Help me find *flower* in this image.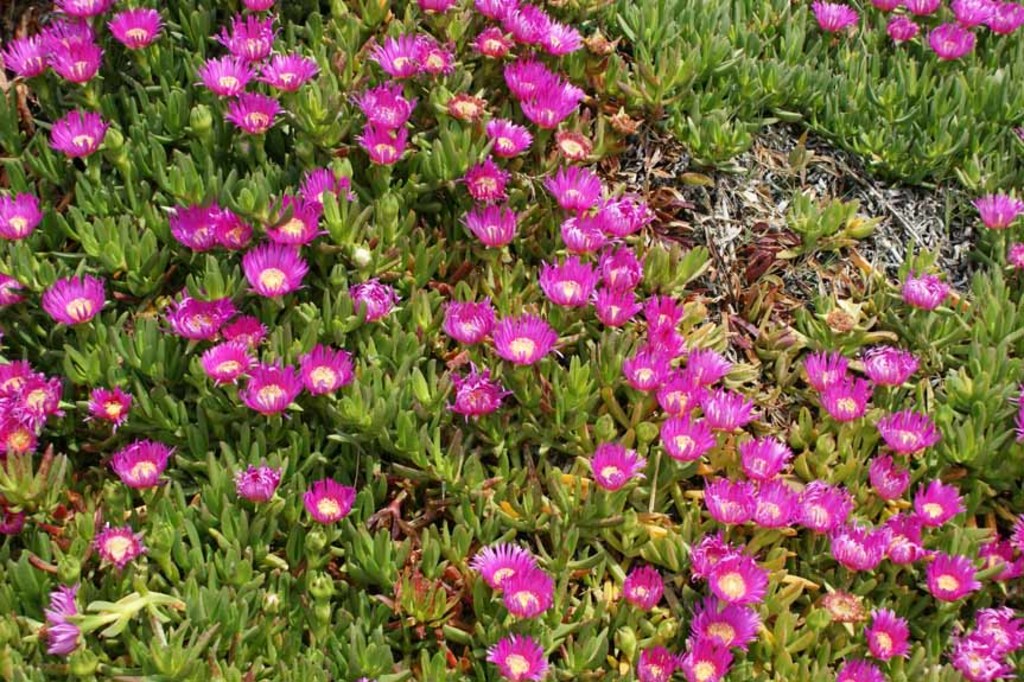
Found it: x1=869 y1=415 x2=948 y2=447.
